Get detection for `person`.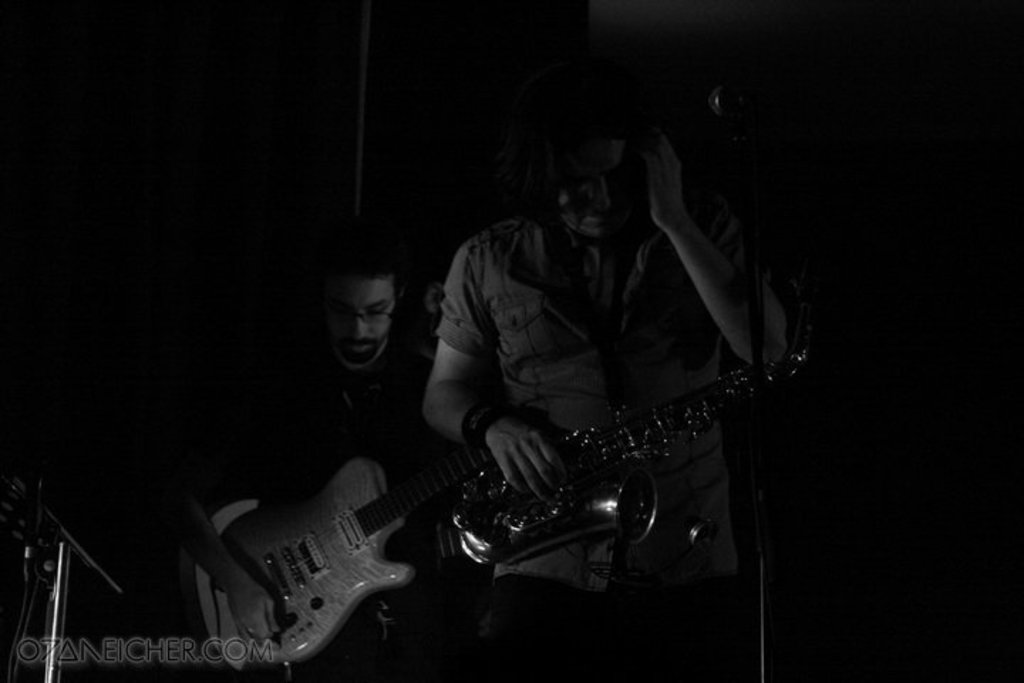
Detection: [x1=414, y1=61, x2=788, y2=635].
